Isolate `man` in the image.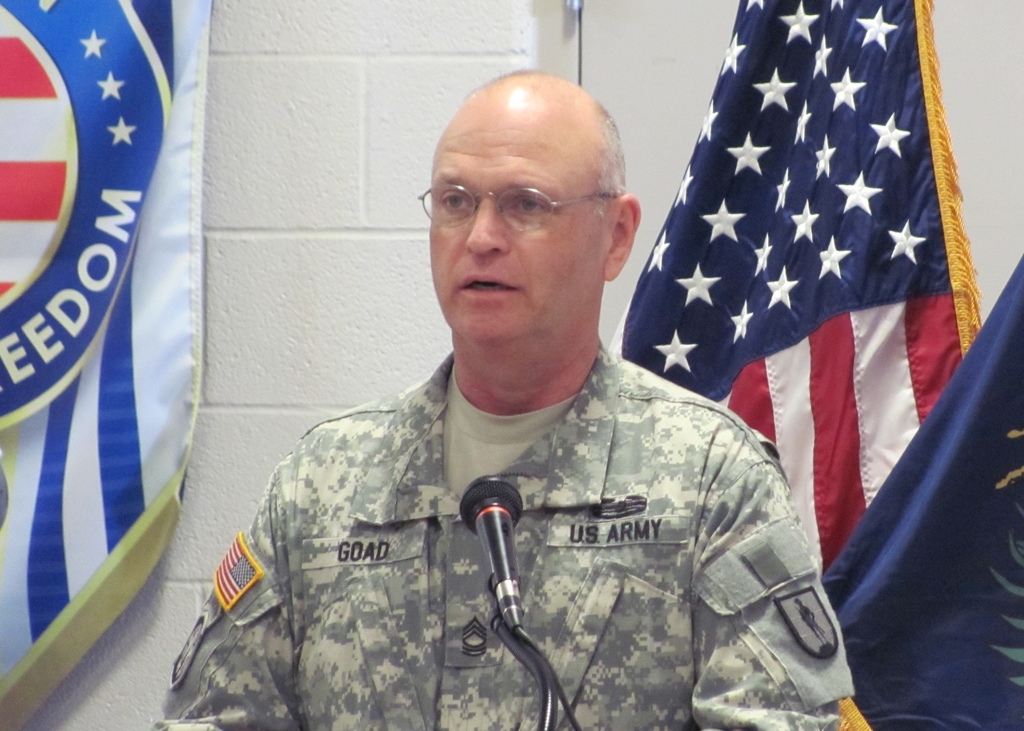
Isolated region: (left=304, top=137, right=850, bottom=729).
